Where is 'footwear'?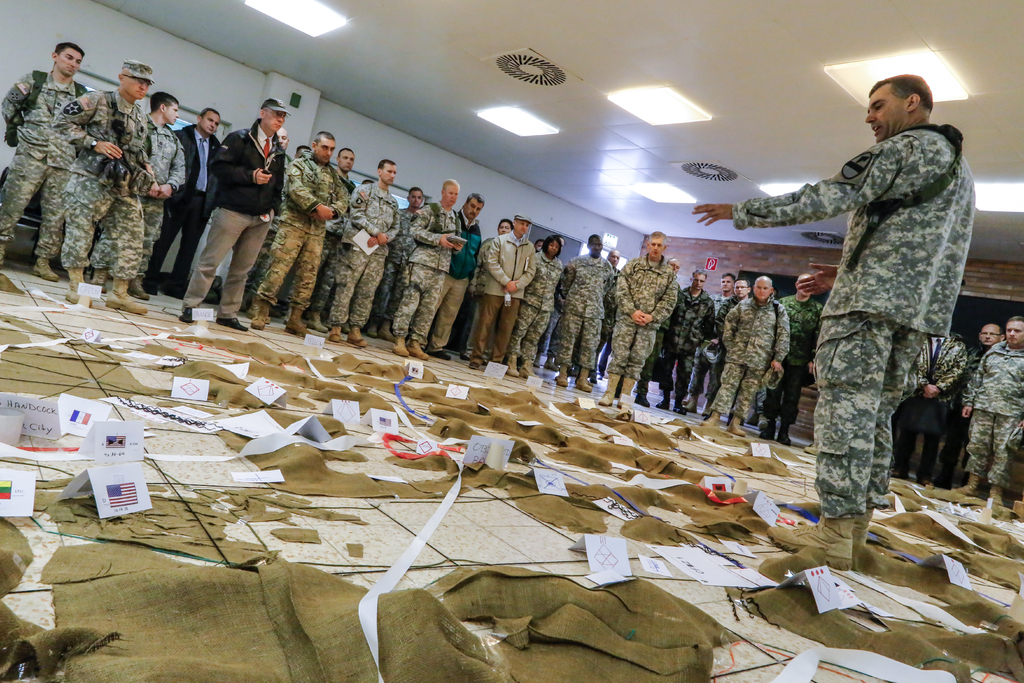
bbox(88, 265, 110, 293).
